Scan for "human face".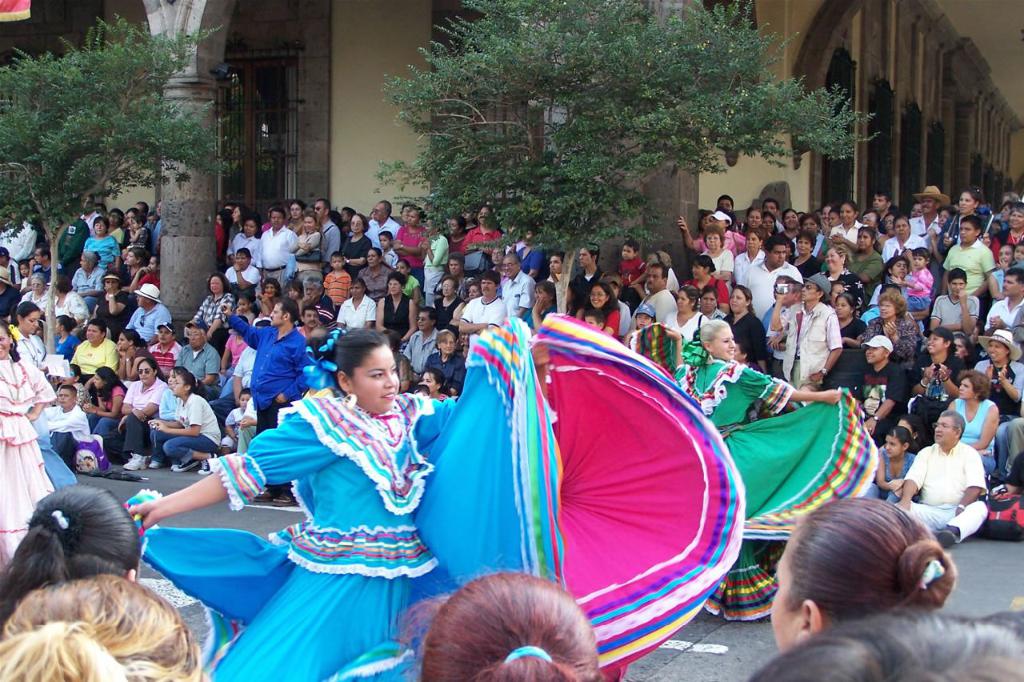
Scan result: [766,200,778,215].
